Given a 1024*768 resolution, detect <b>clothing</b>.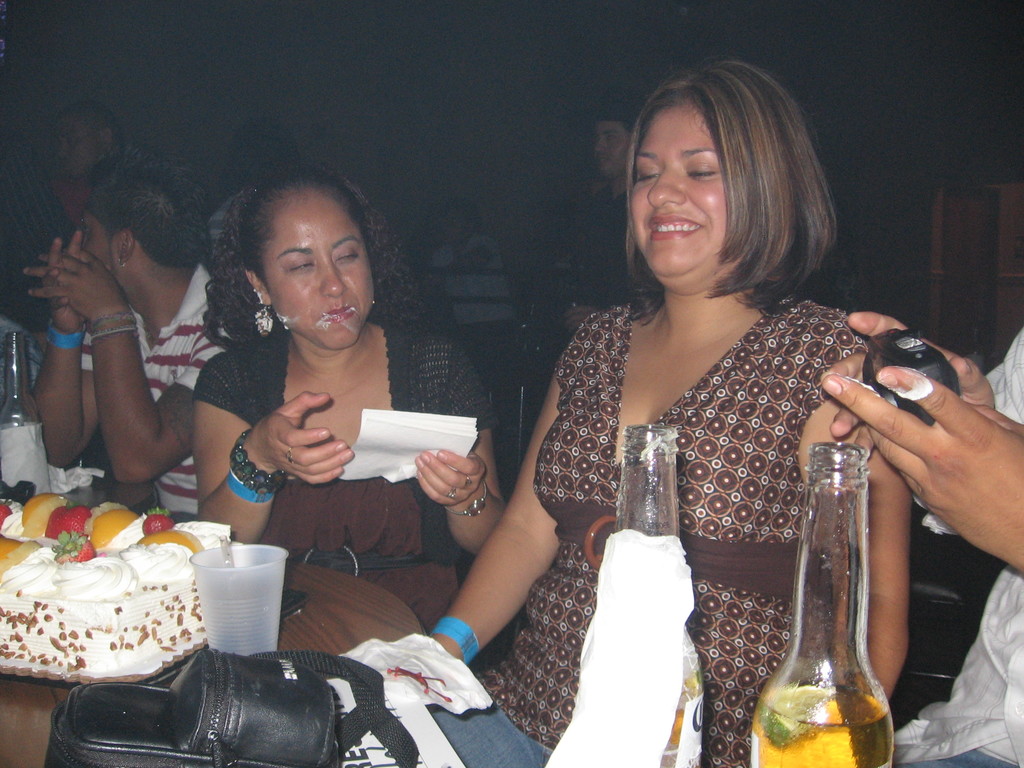
[left=207, top=187, right=252, bottom=271].
